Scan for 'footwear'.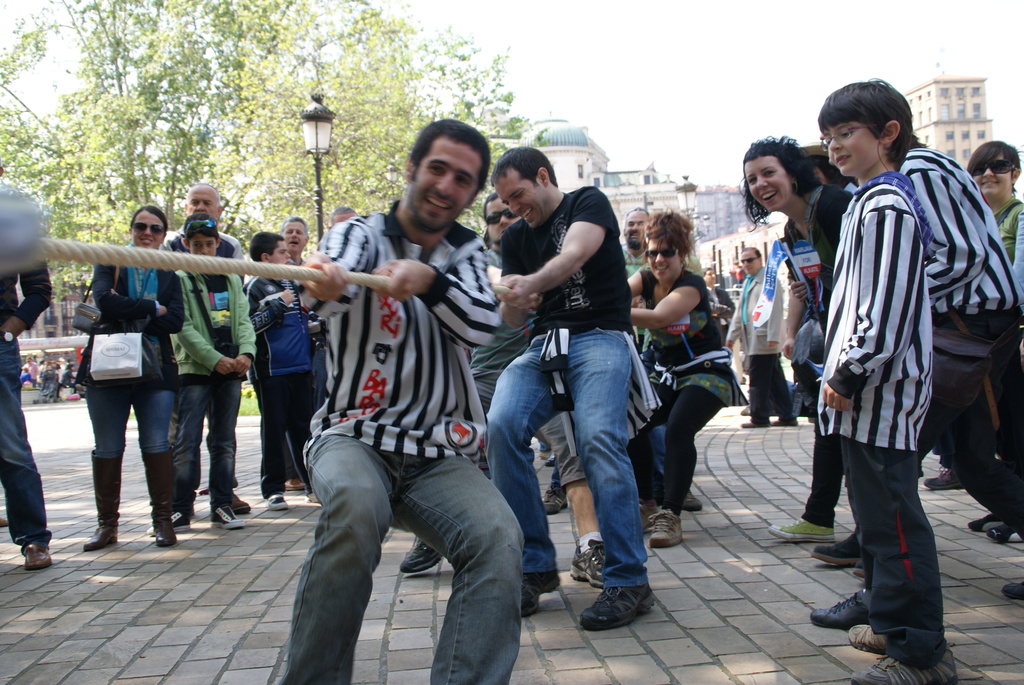
Scan result: [x1=145, y1=451, x2=174, y2=547].
